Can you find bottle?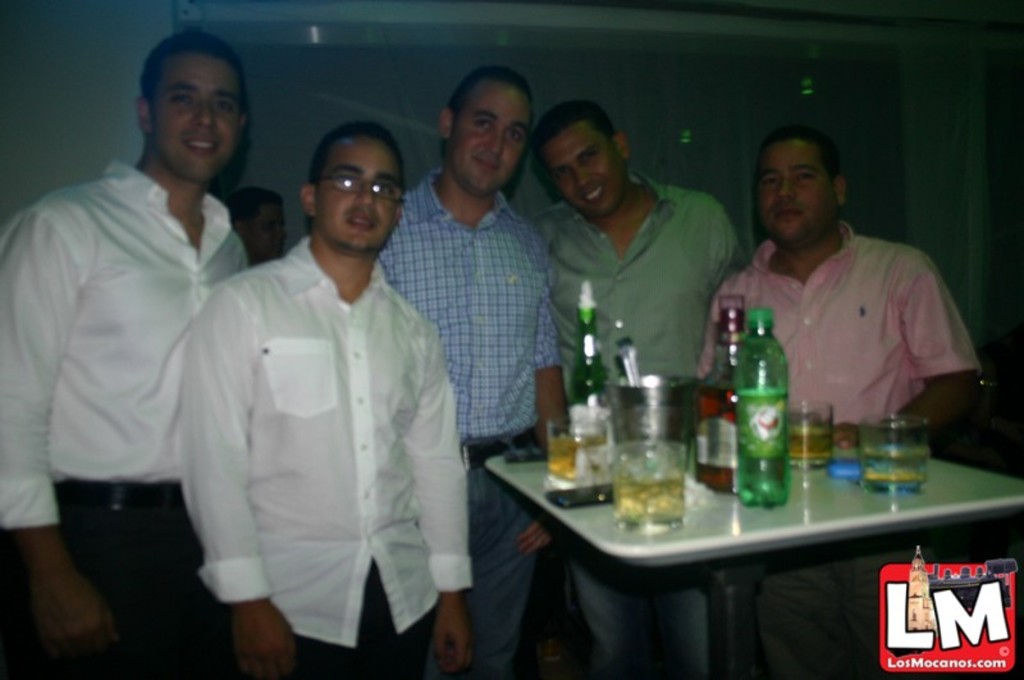
Yes, bounding box: bbox(732, 284, 810, 501).
